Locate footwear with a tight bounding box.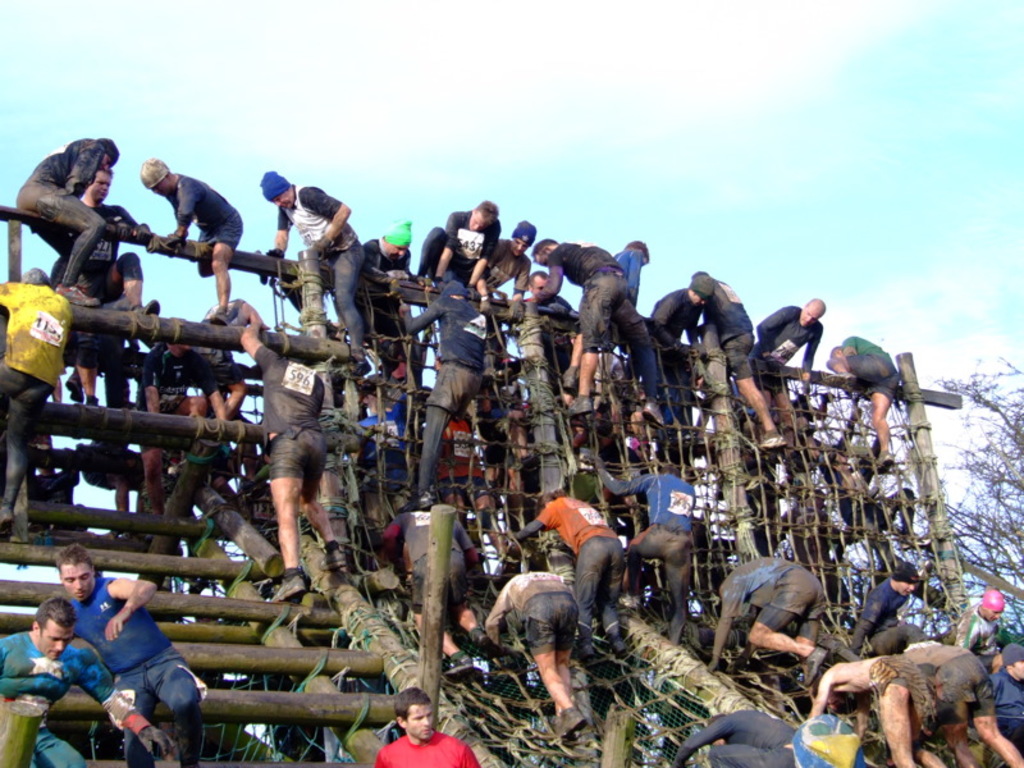
[64, 379, 87, 406].
